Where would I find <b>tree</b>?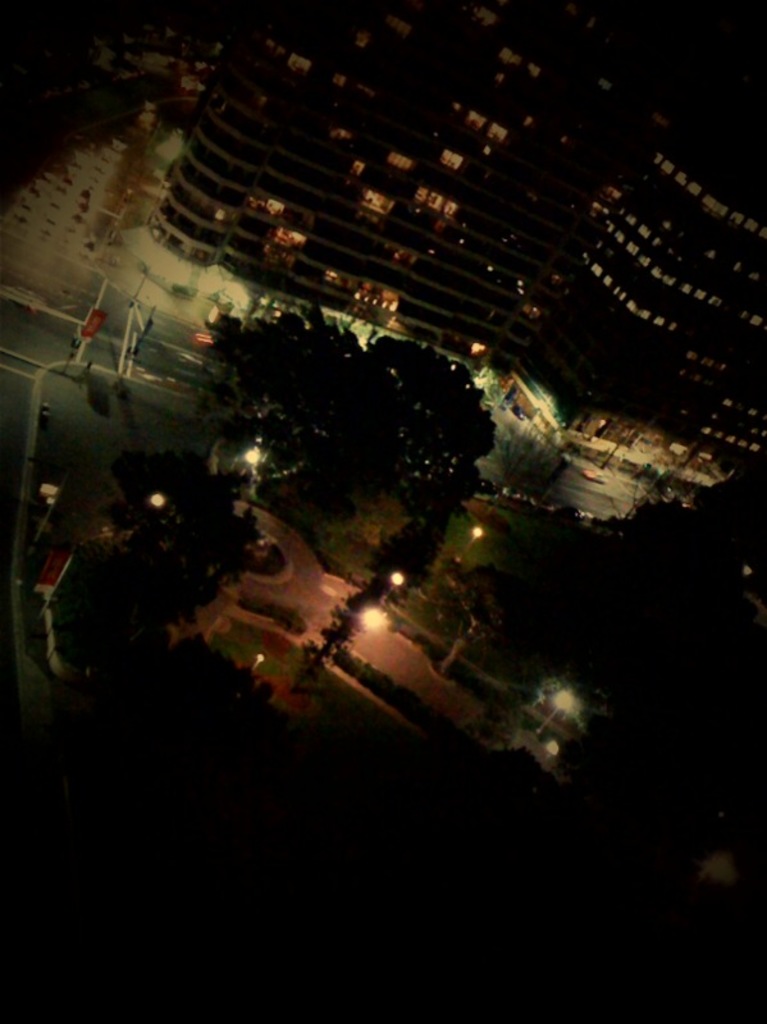
At box=[357, 499, 465, 594].
